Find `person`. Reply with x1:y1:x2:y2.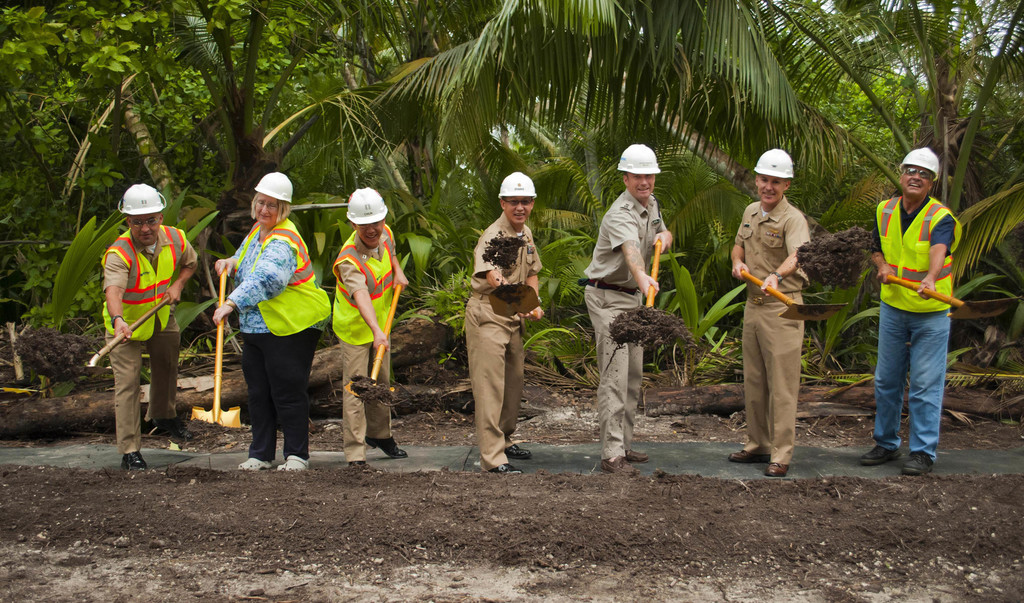
463:175:543:474.
